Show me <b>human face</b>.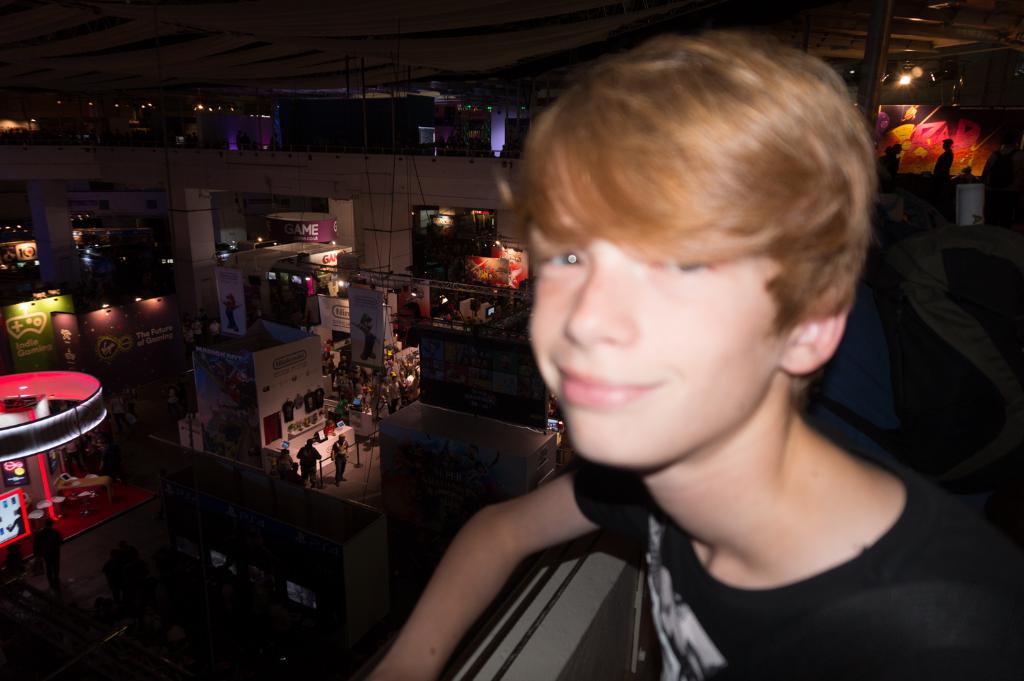
<b>human face</b> is here: {"x1": 529, "y1": 232, "x2": 780, "y2": 462}.
